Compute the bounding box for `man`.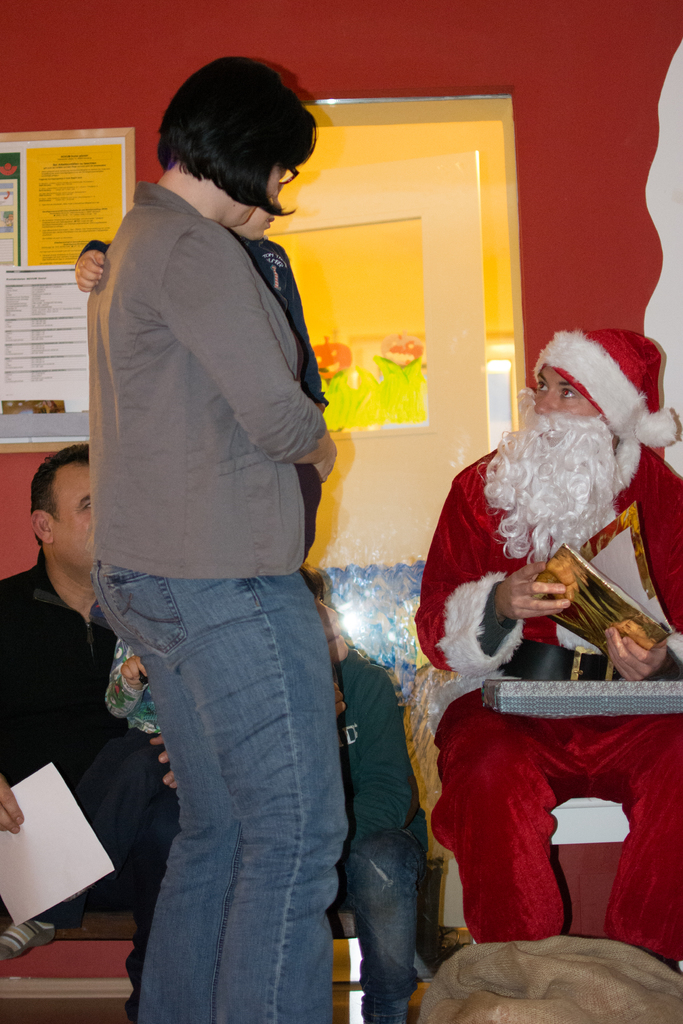
<box>0,432,188,965</box>.
